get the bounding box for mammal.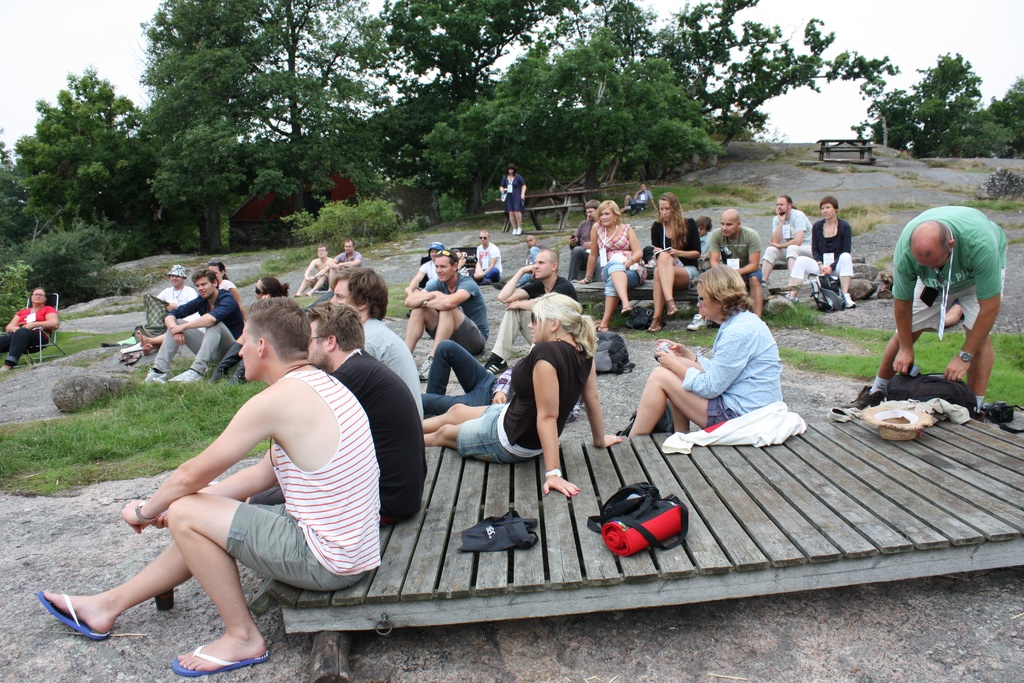
(622,182,657,216).
